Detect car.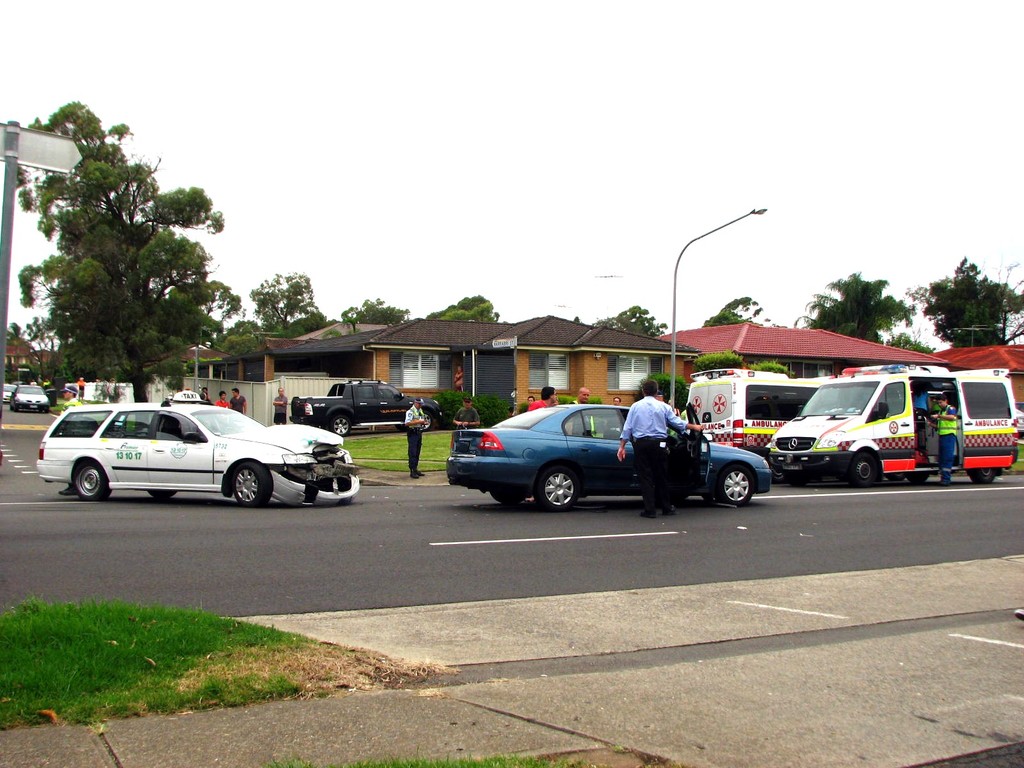
Detected at bbox=(287, 378, 442, 438).
